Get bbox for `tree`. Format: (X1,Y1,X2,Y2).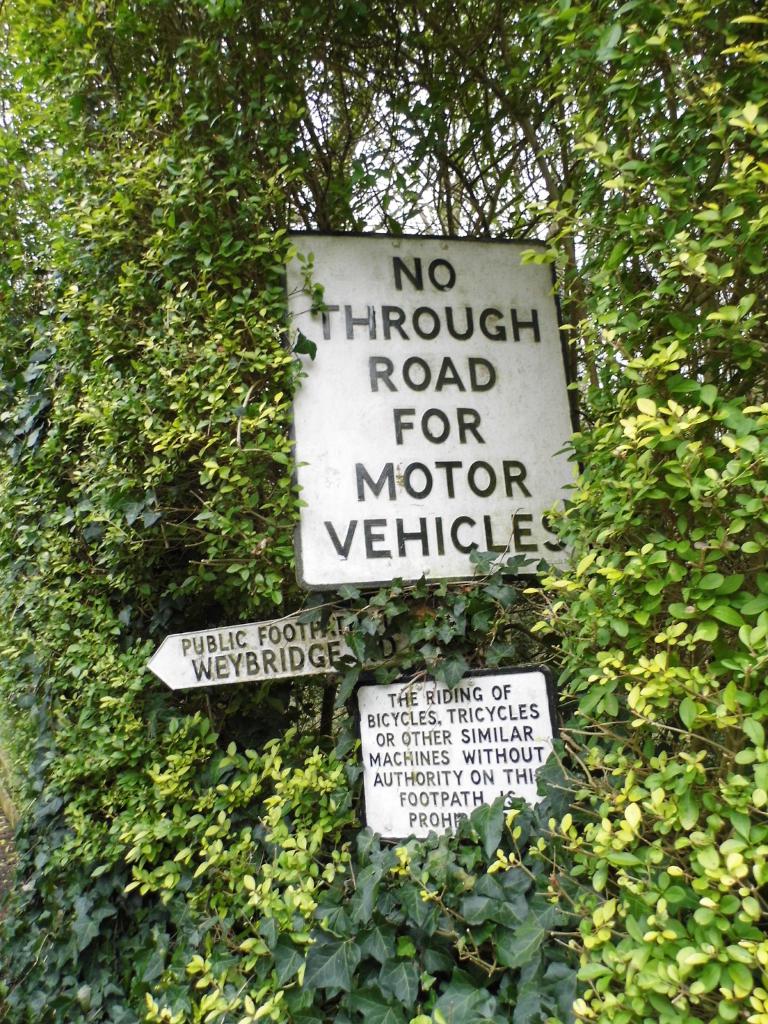
(0,0,645,1023).
